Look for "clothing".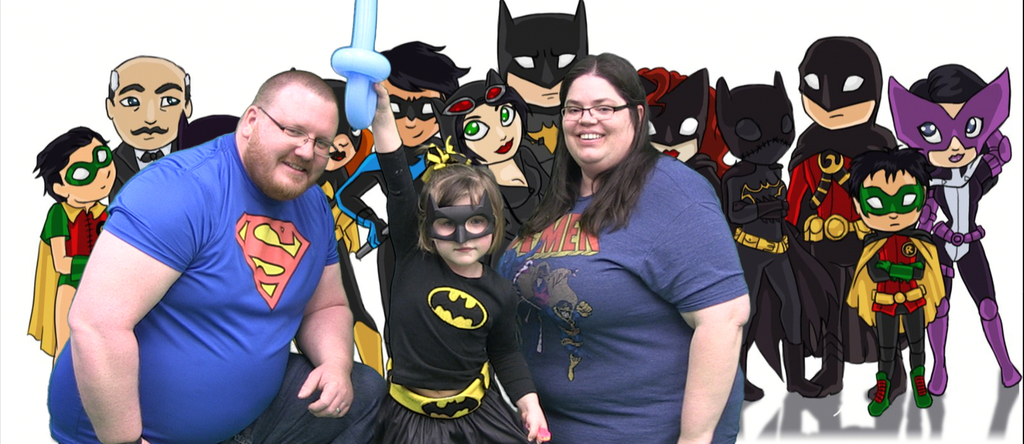
Found: left=884, top=68, right=1010, bottom=361.
